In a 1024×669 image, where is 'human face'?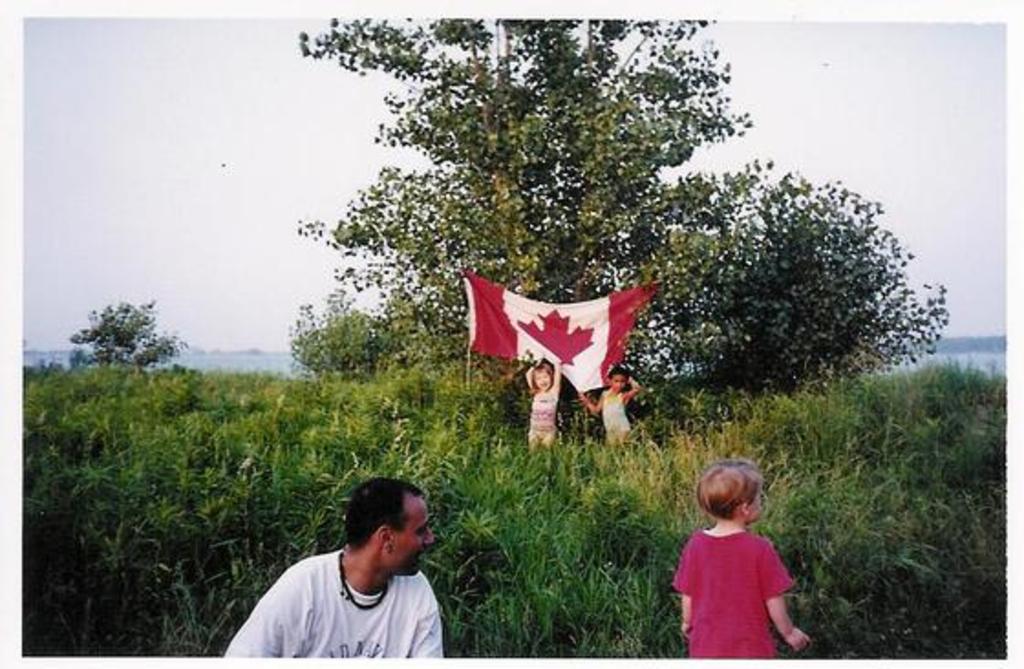
(left=397, top=503, right=433, bottom=576).
